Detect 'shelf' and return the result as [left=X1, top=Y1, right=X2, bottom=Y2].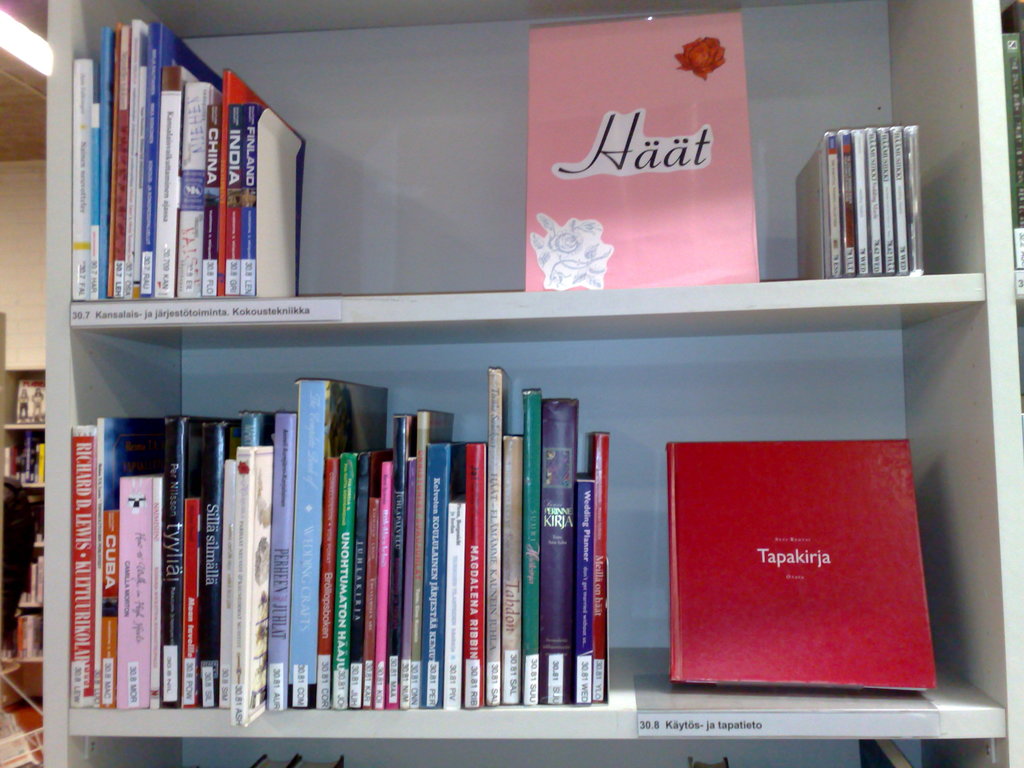
[left=45, top=0, right=1021, bottom=767].
